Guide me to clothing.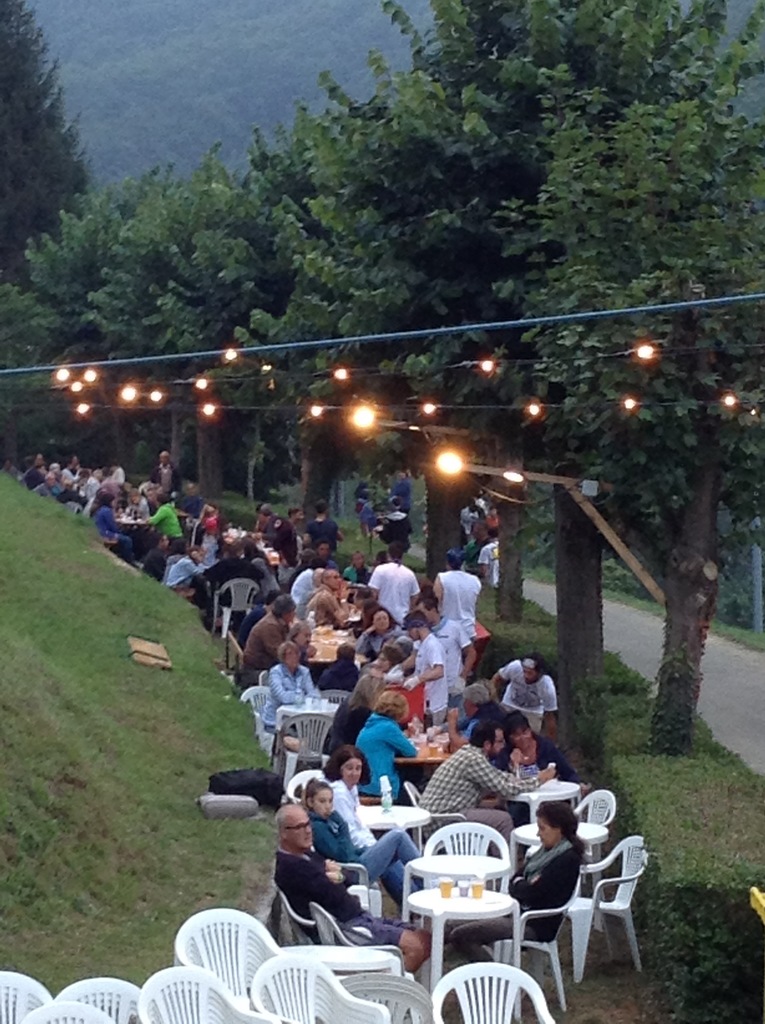
Guidance: pyautogui.locateOnScreen(420, 745, 524, 815).
